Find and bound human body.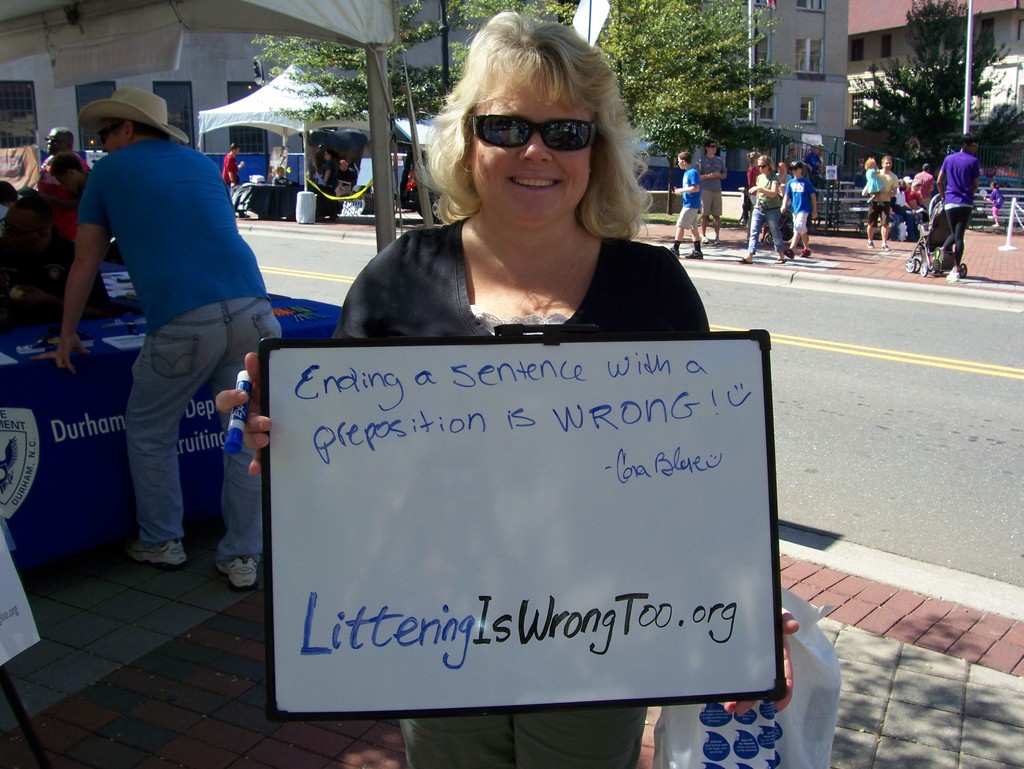
Bound: bbox=[223, 144, 247, 217].
